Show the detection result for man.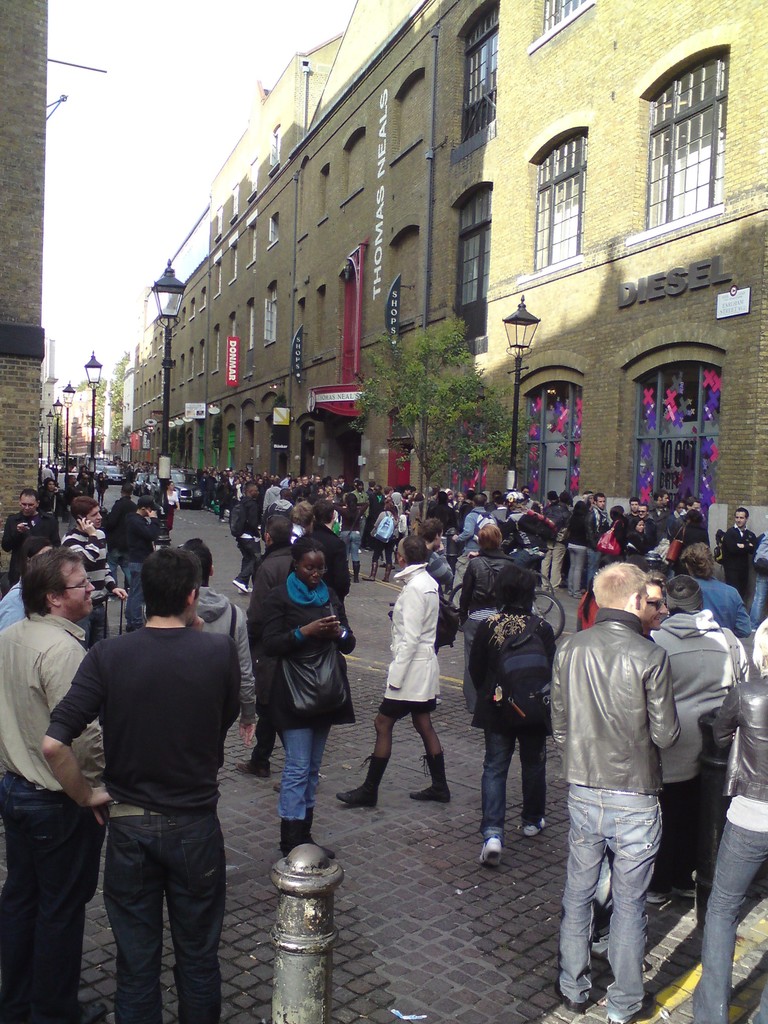
(left=413, top=519, right=458, bottom=705).
